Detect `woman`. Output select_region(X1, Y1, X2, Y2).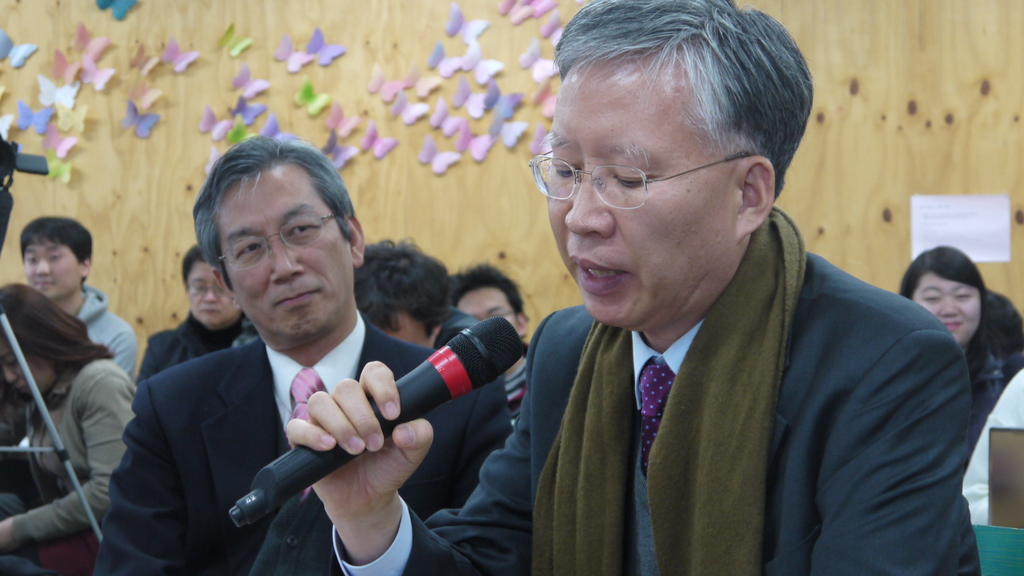
select_region(897, 244, 1020, 458).
